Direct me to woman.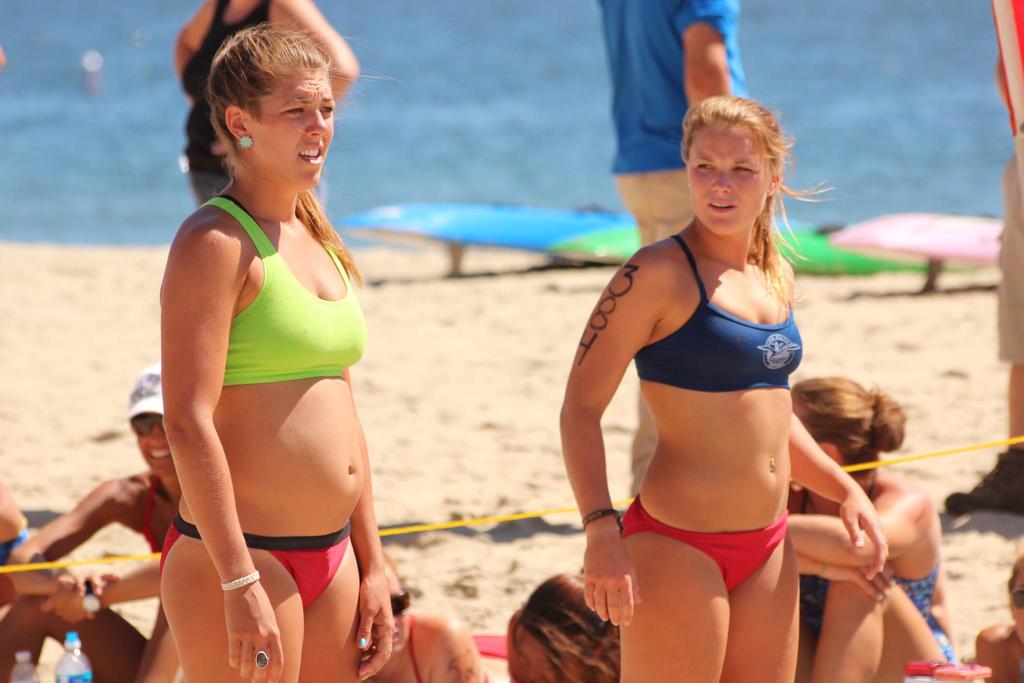
Direction: 556:70:892:682.
